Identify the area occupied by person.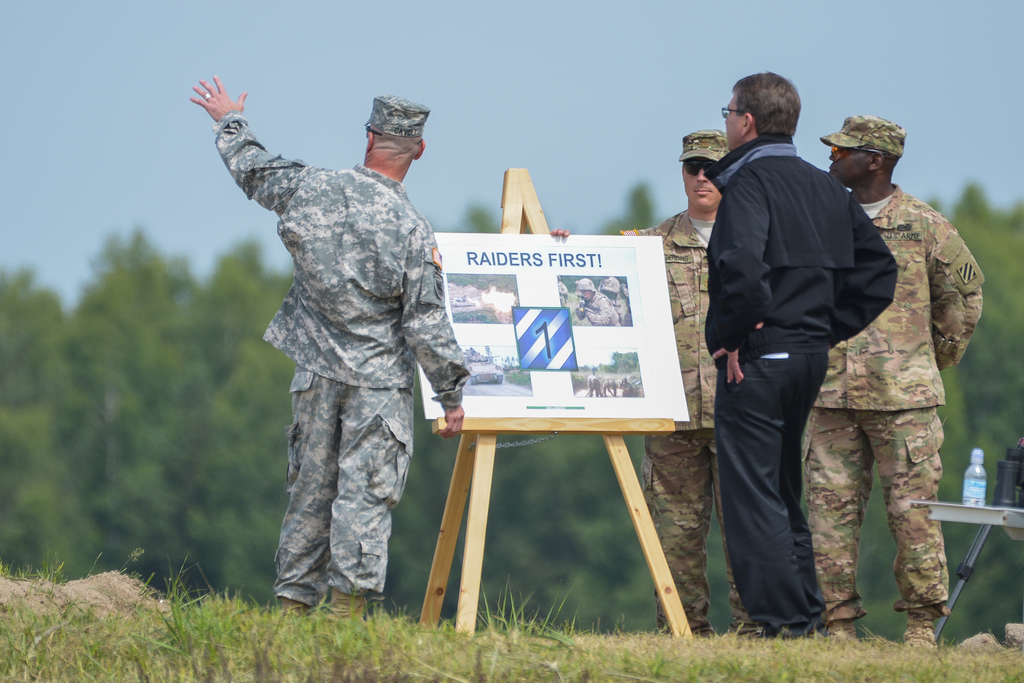
Area: BBox(215, 88, 463, 638).
